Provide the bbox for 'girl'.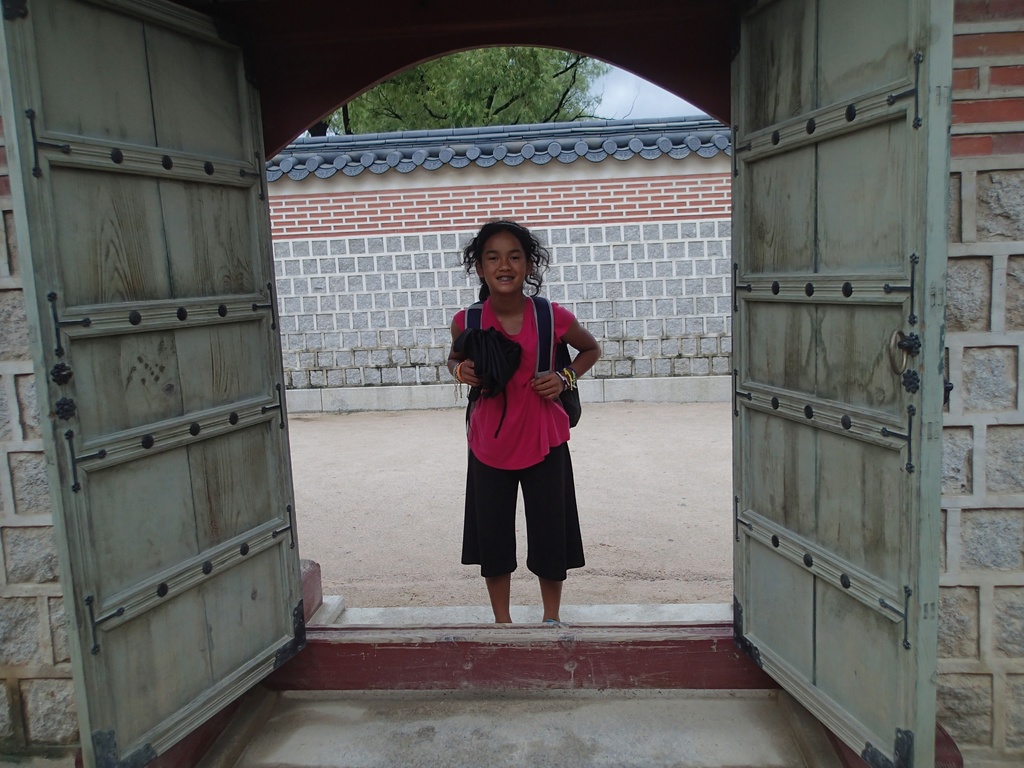
BBox(445, 221, 599, 626).
